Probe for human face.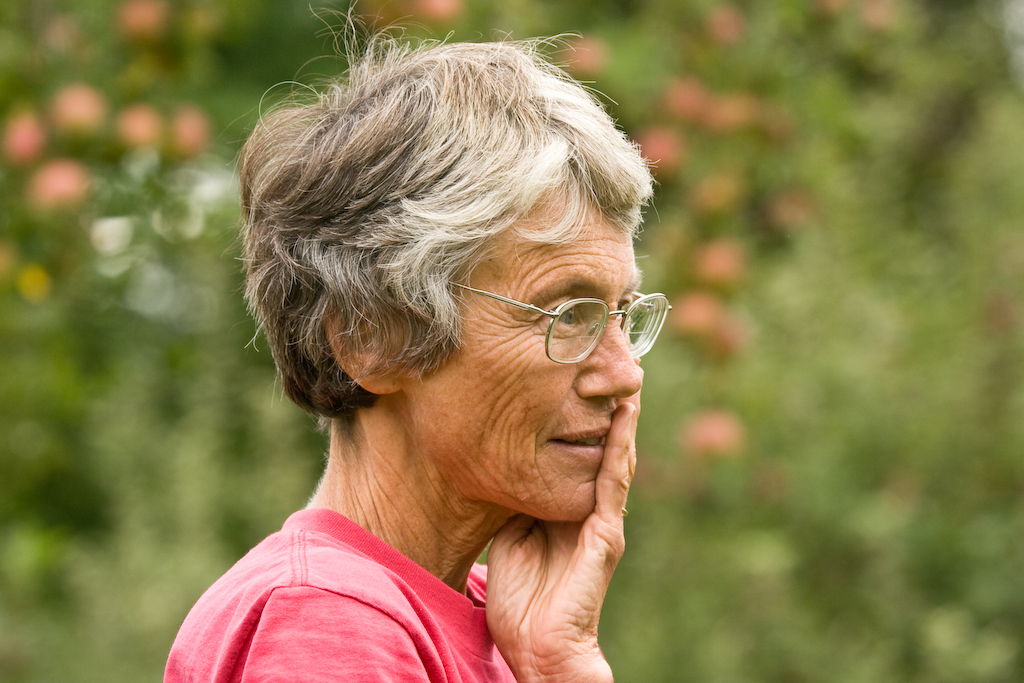
Probe result: 406,149,642,524.
